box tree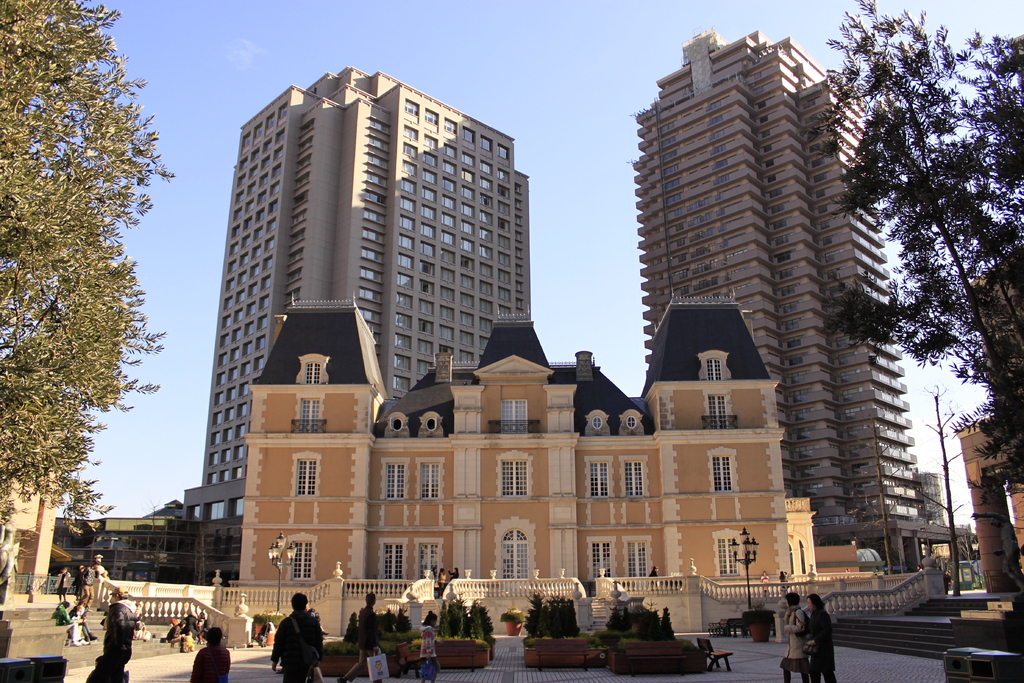
region(805, 0, 1023, 495)
